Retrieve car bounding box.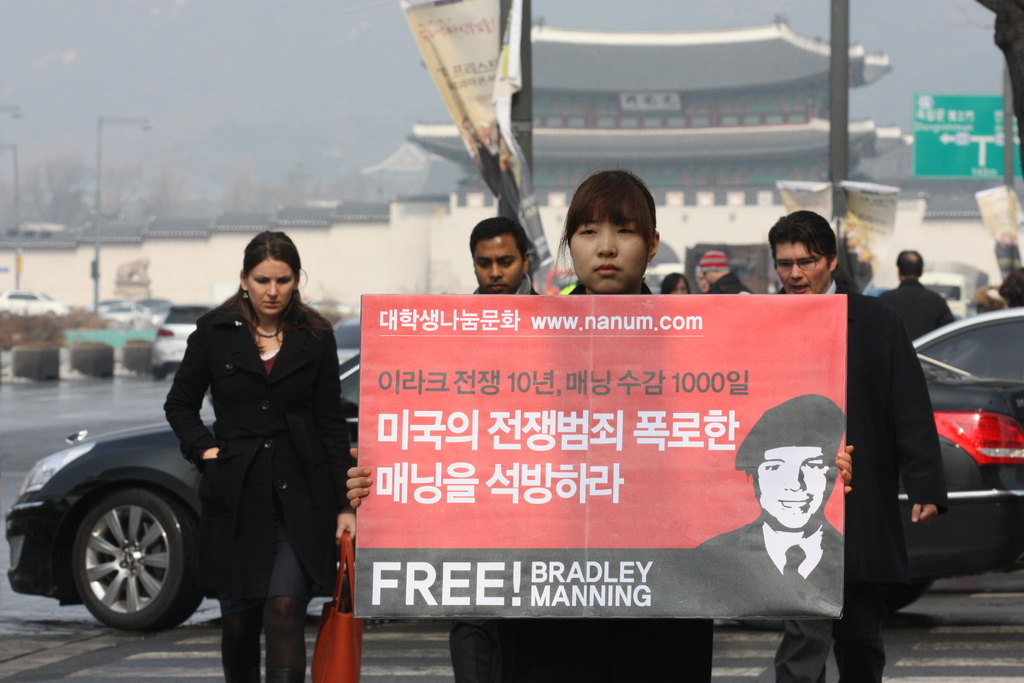
Bounding box: 908/306/1023/383.
